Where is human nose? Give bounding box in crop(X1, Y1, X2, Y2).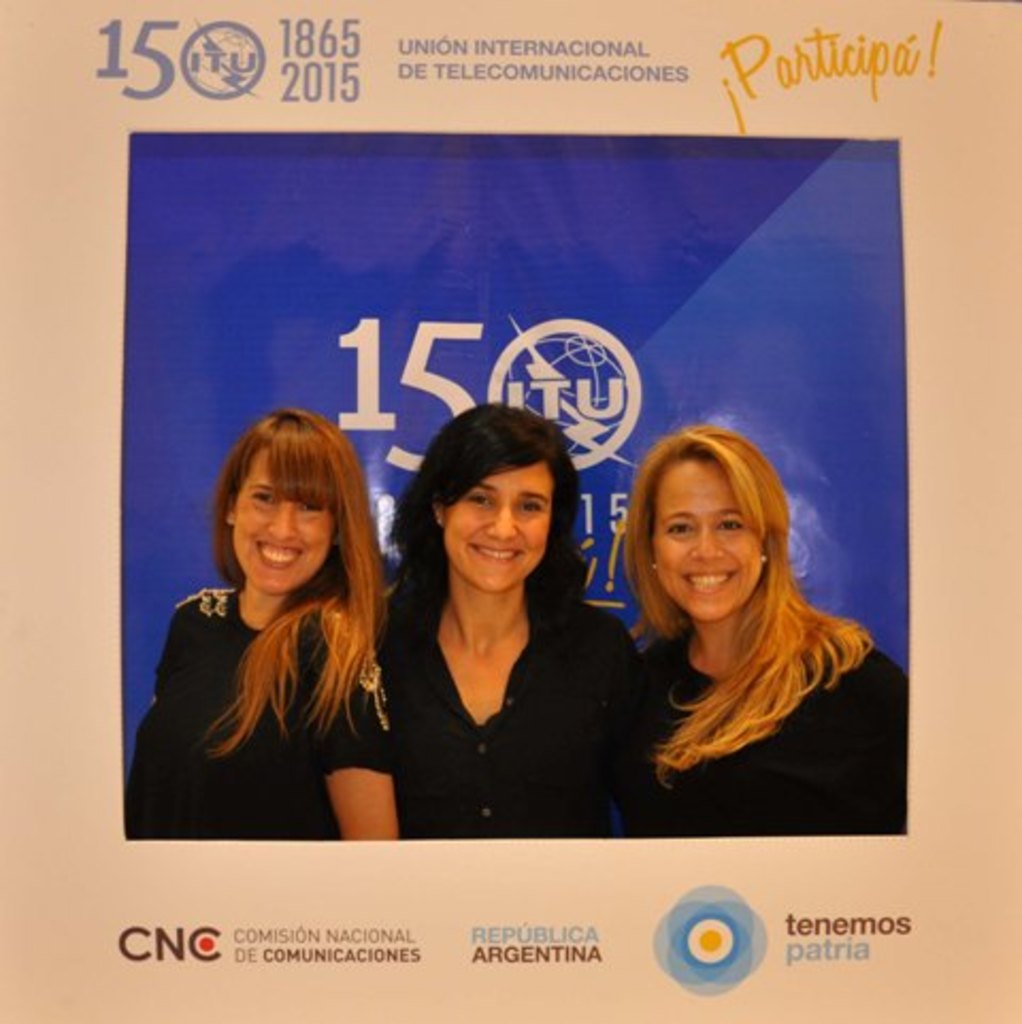
crop(273, 502, 298, 539).
